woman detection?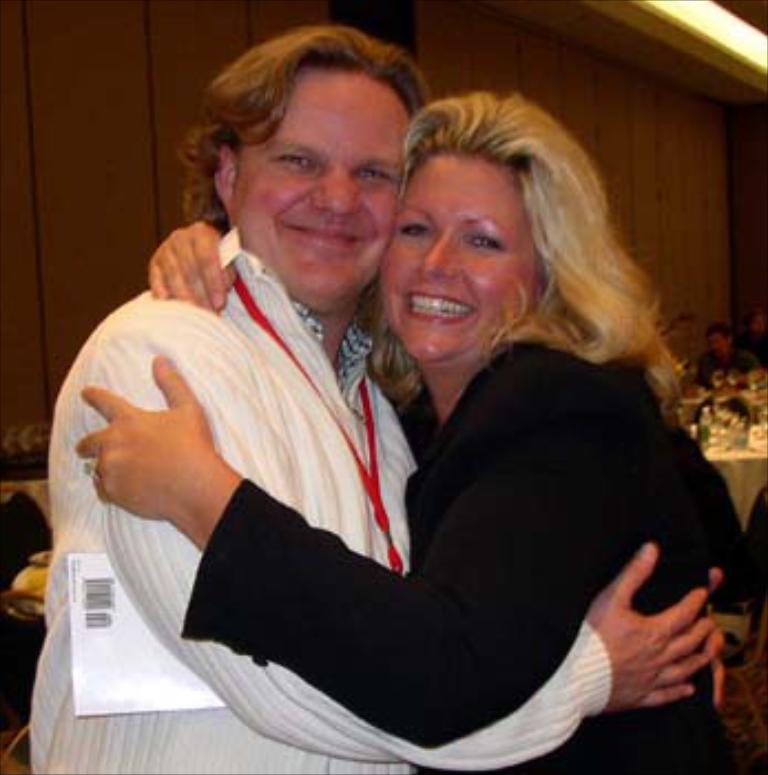
133:64:657:774
